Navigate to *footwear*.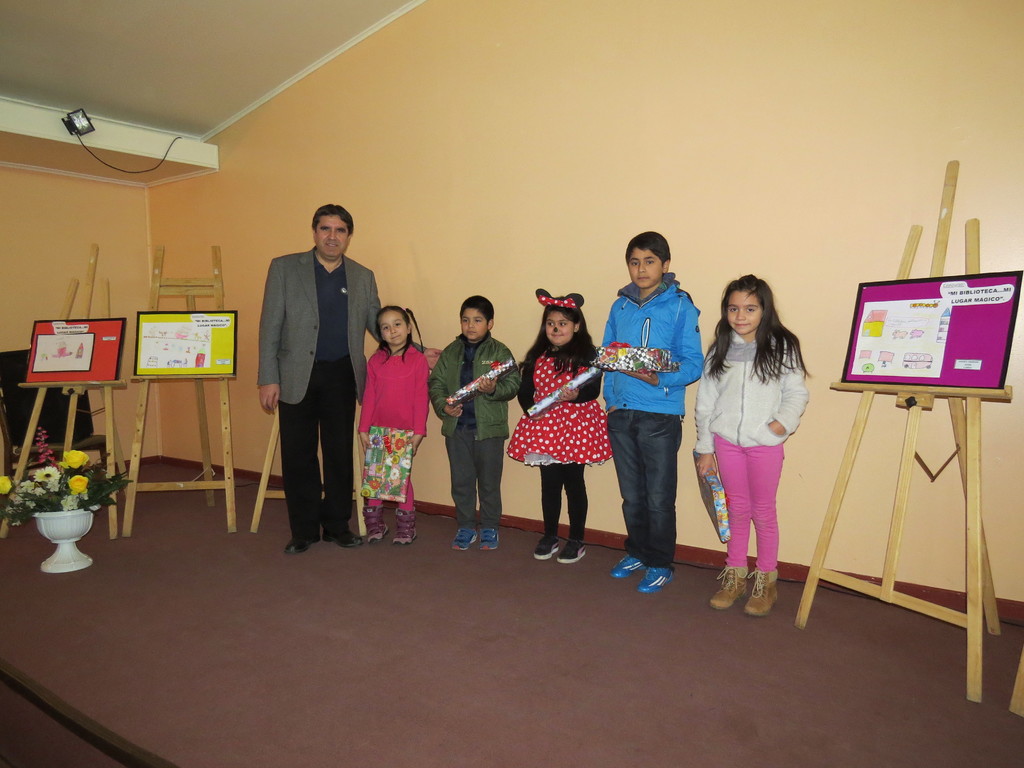
Navigation target: x1=287 y1=533 x2=321 y2=558.
